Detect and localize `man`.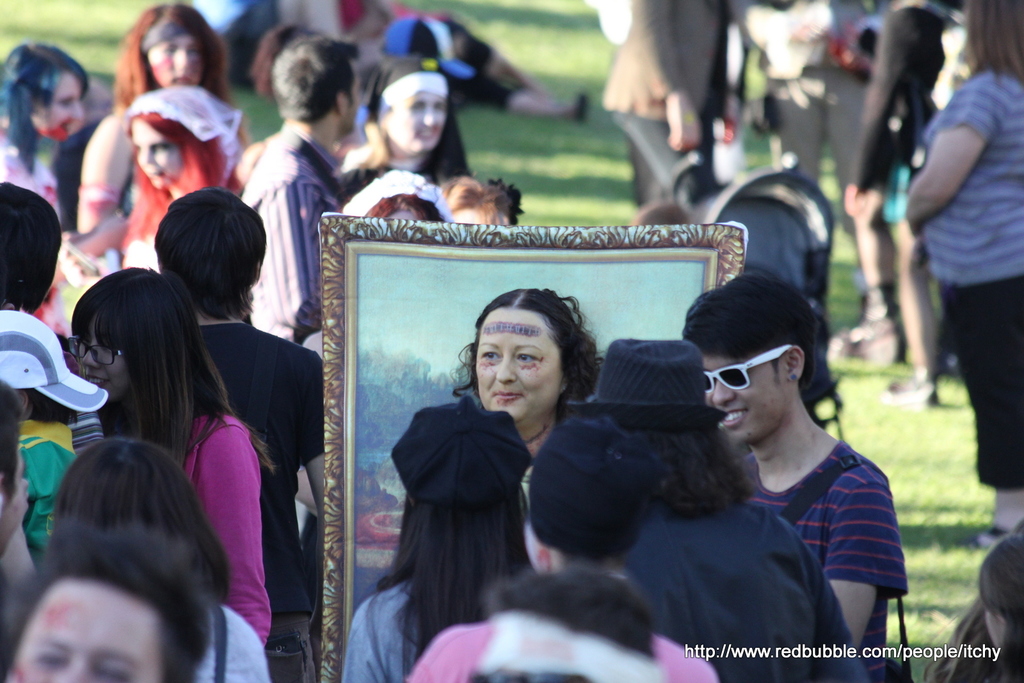
Localized at bbox=(723, 0, 874, 305).
